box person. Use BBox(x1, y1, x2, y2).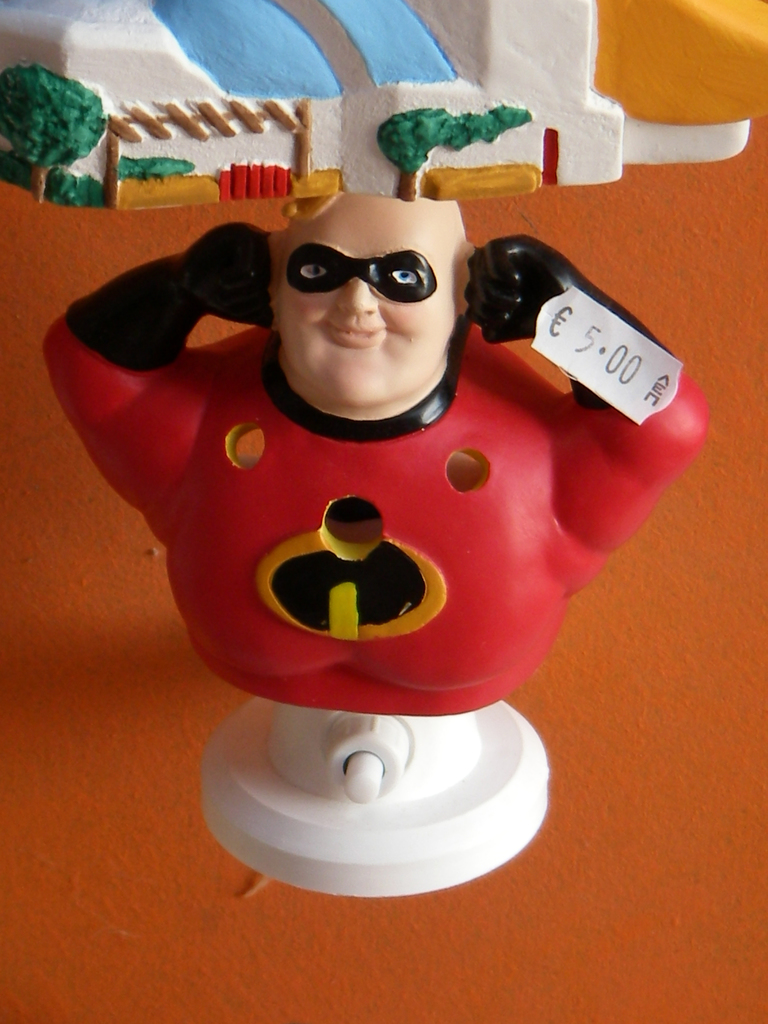
BBox(36, 180, 711, 730).
